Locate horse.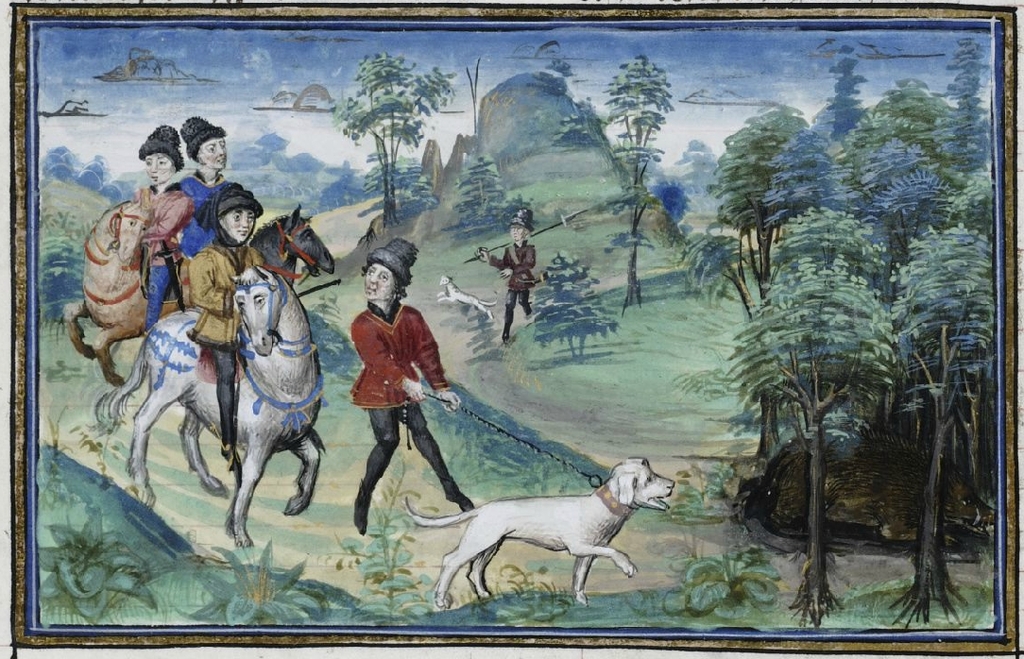
Bounding box: 58 188 184 384.
